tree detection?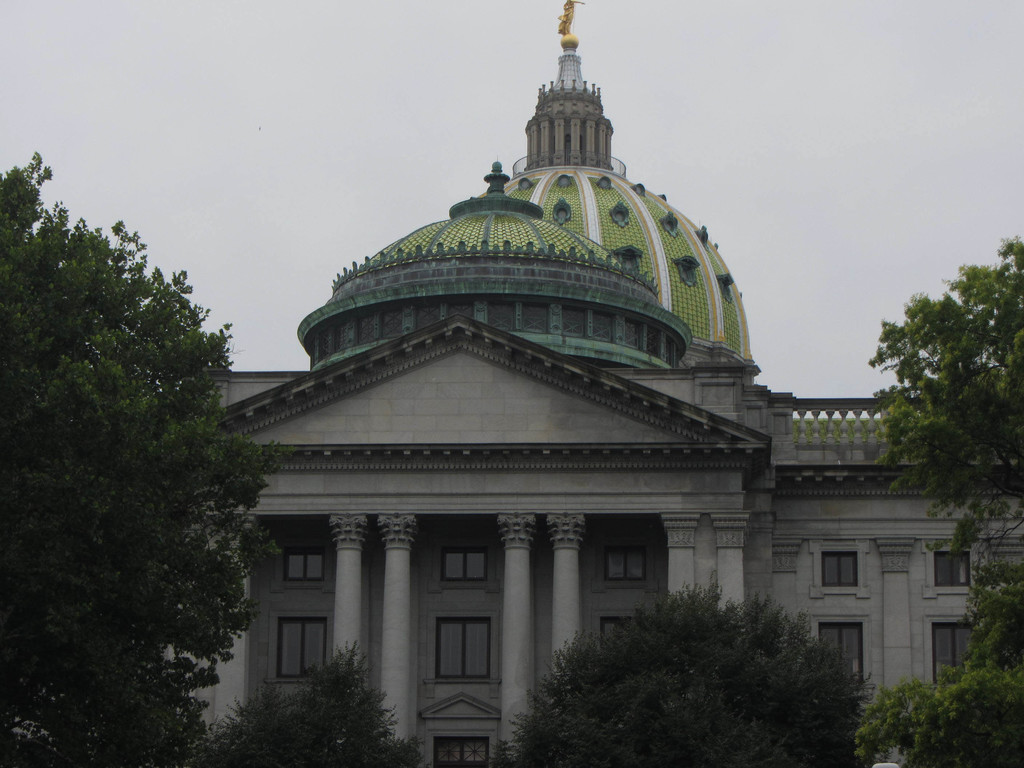
(27, 166, 254, 745)
